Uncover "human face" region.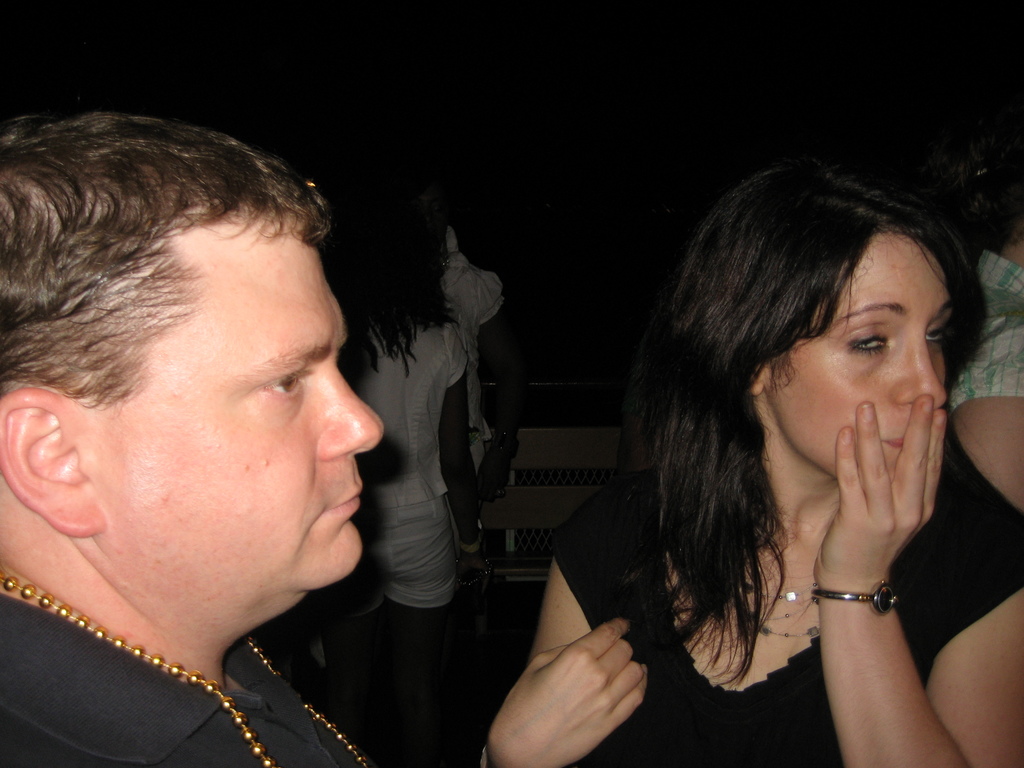
Uncovered: 763:234:945:480.
